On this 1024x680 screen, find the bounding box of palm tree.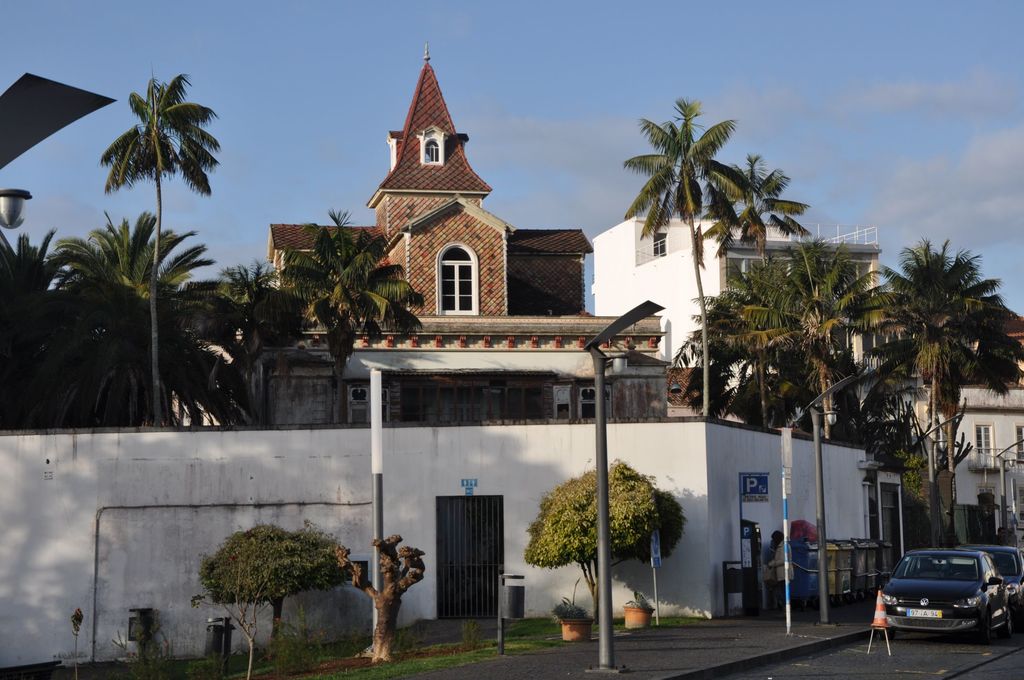
Bounding box: (737,259,870,464).
